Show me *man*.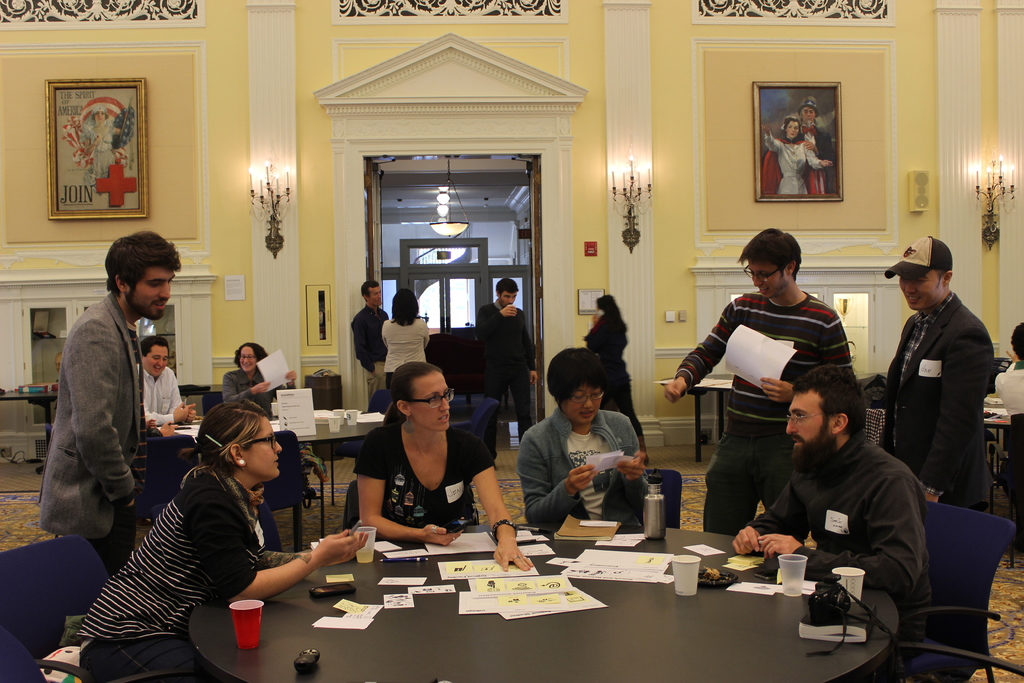
*man* is here: rect(654, 230, 851, 542).
